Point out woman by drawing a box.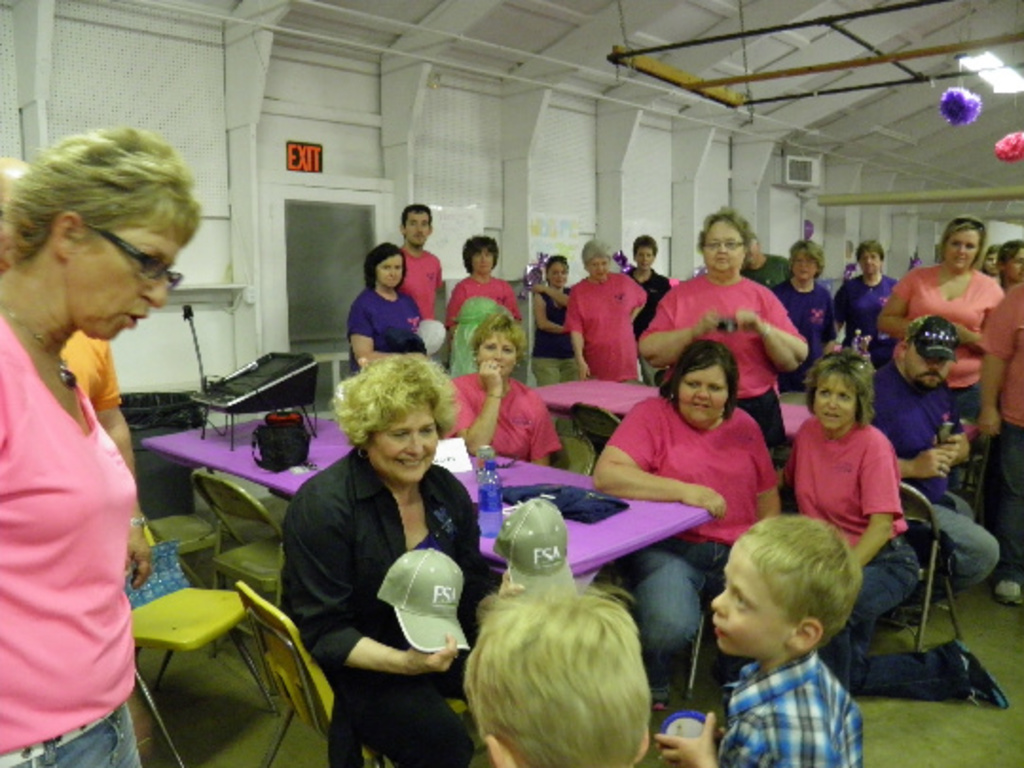
(586, 343, 776, 715).
